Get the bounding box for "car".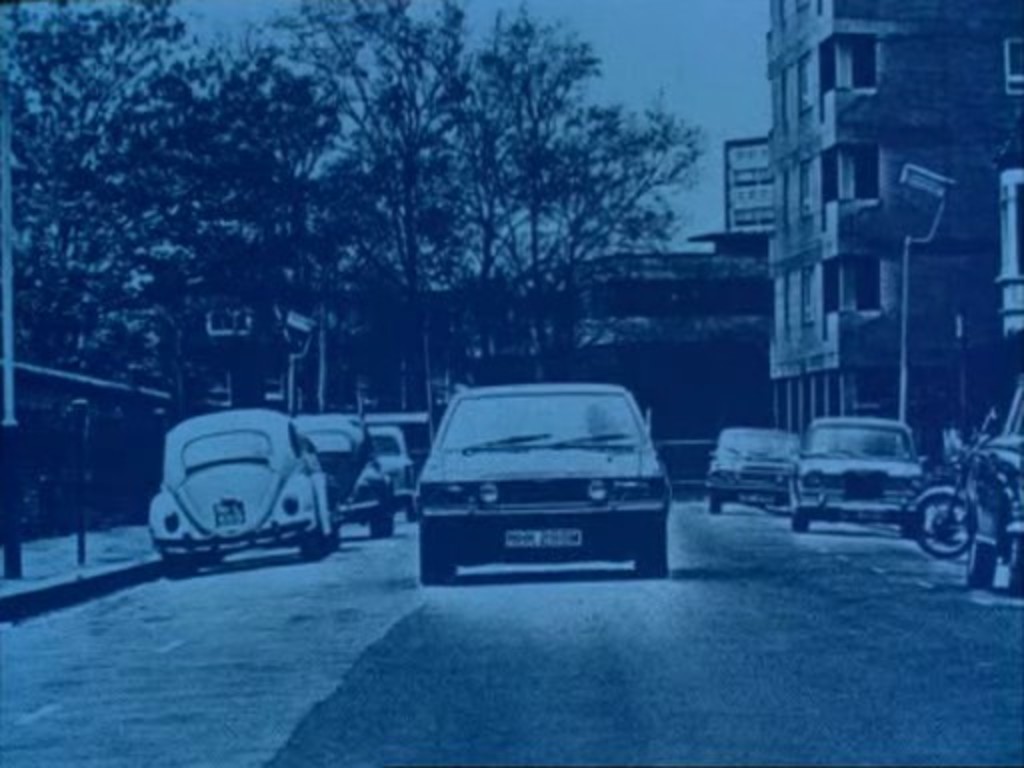
box(962, 380, 1022, 518).
